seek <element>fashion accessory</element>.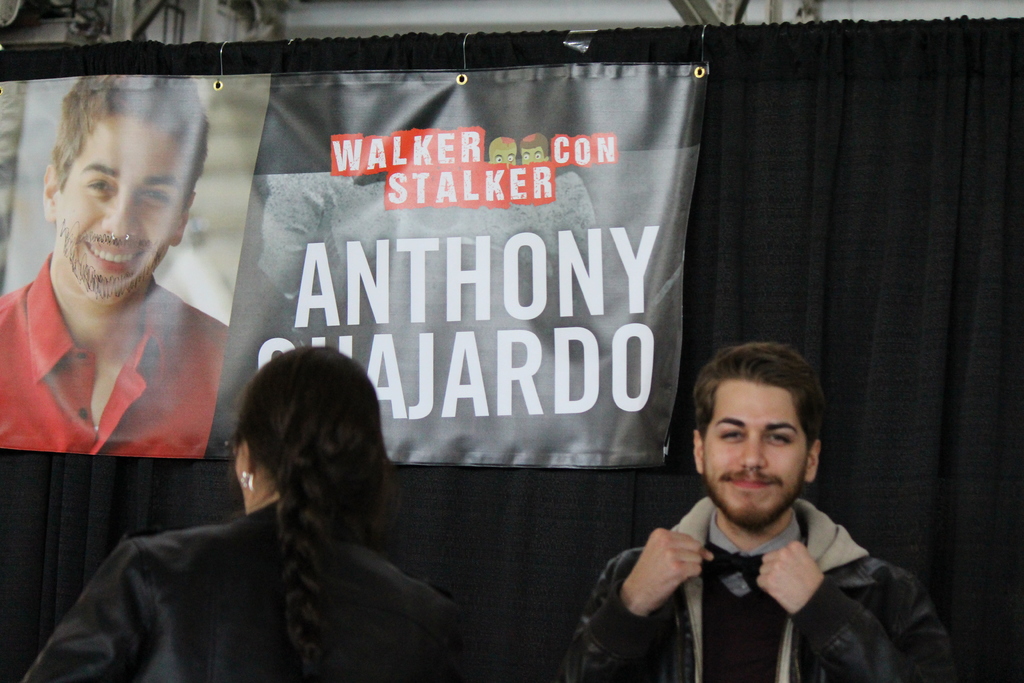
select_region(241, 470, 256, 495).
